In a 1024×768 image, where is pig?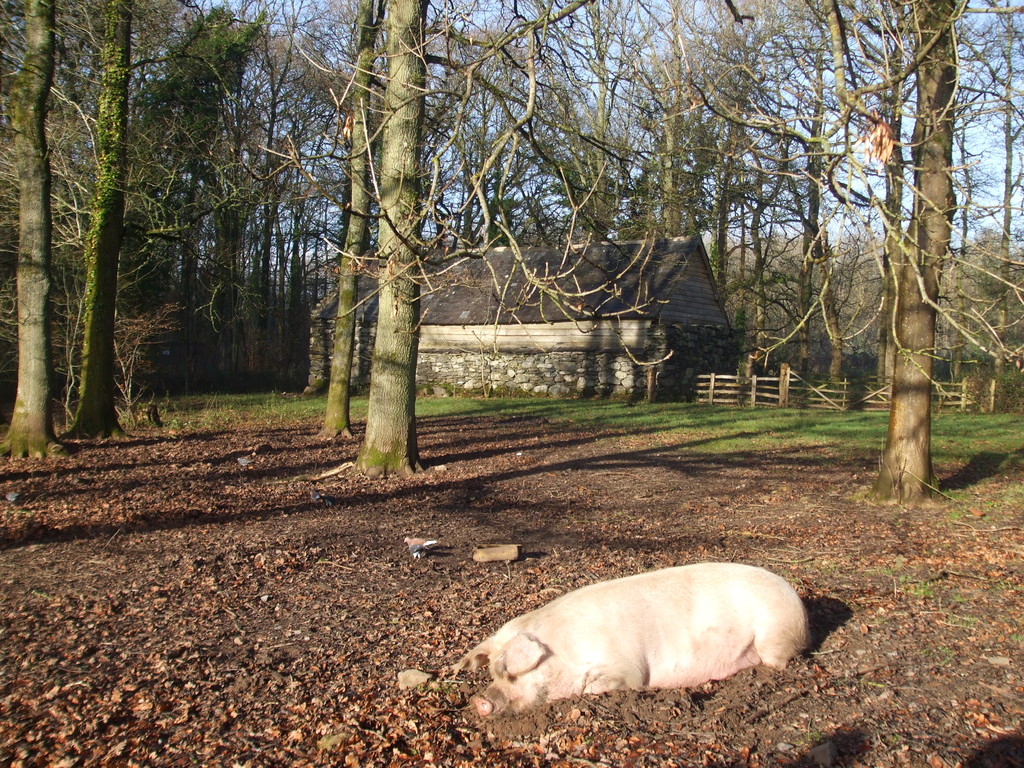
bbox(448, 561, 814, 717).
